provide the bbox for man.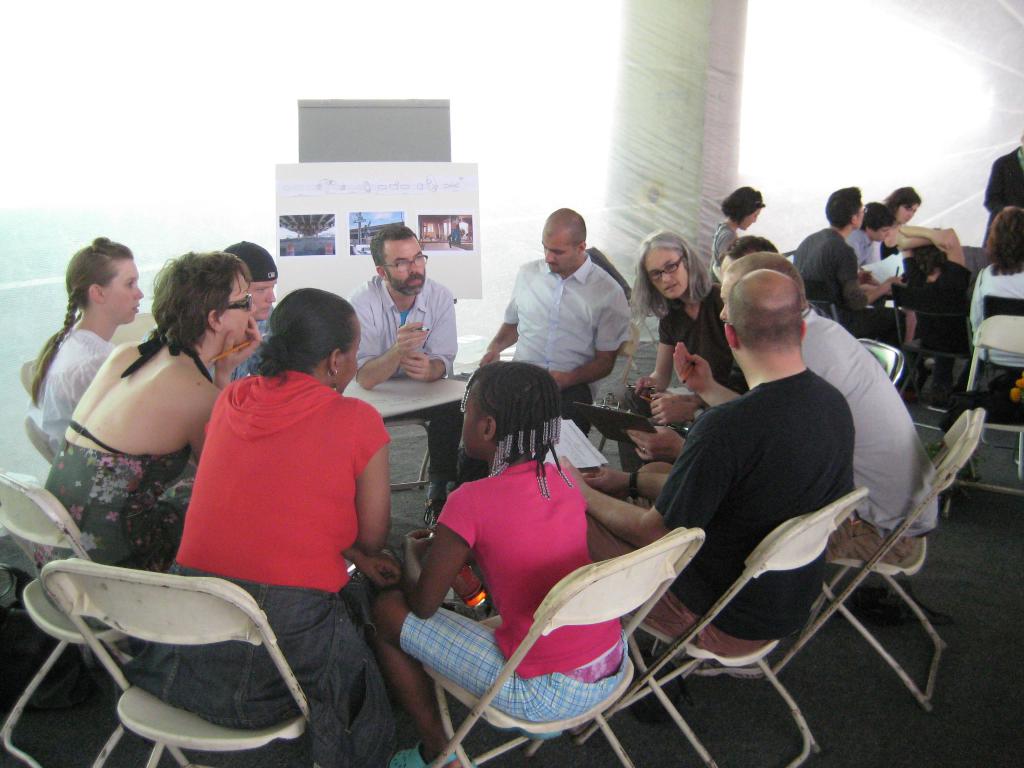
Rect(787, 177, 897, 326).
